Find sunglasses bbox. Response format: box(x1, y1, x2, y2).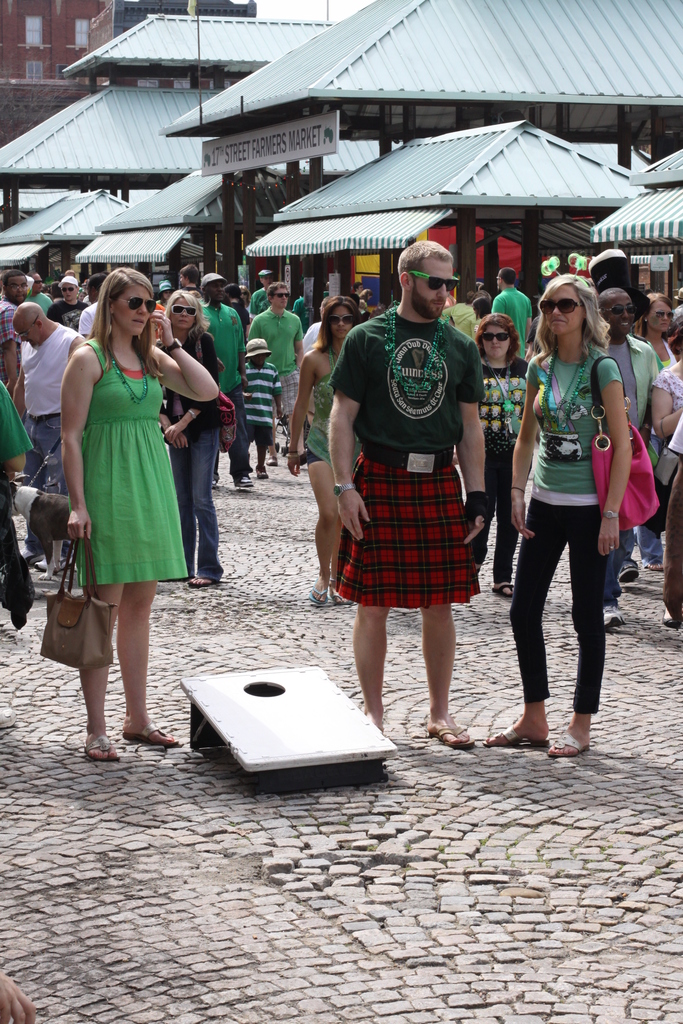
box(120, 293, 172, 319).
